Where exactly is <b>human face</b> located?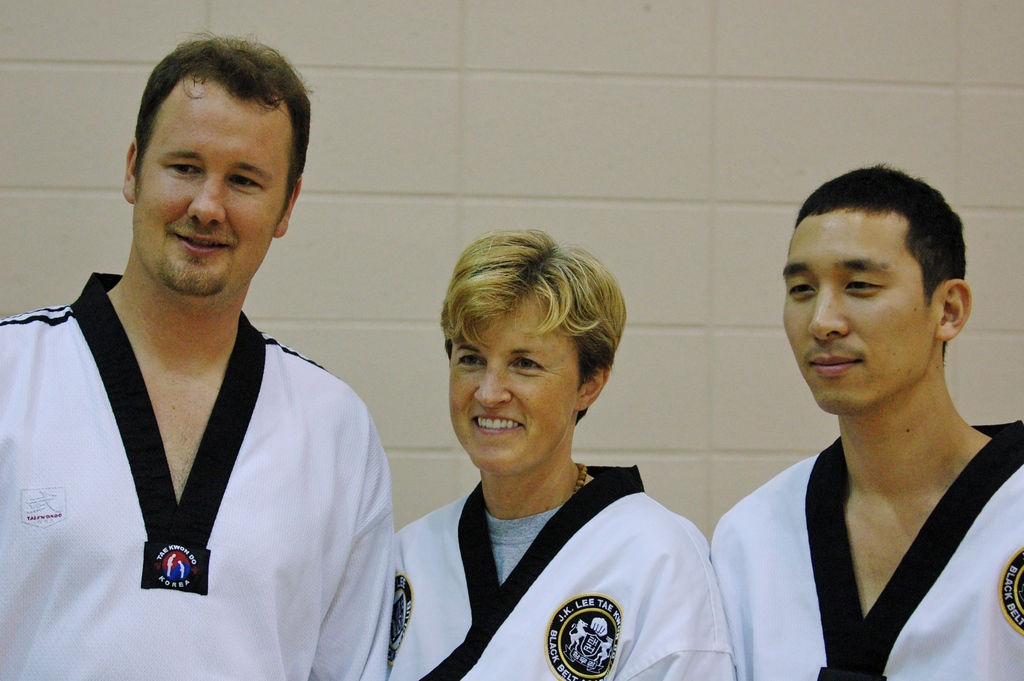
Its bounding box is [left=135, top=72, right=292, bottom=296].
